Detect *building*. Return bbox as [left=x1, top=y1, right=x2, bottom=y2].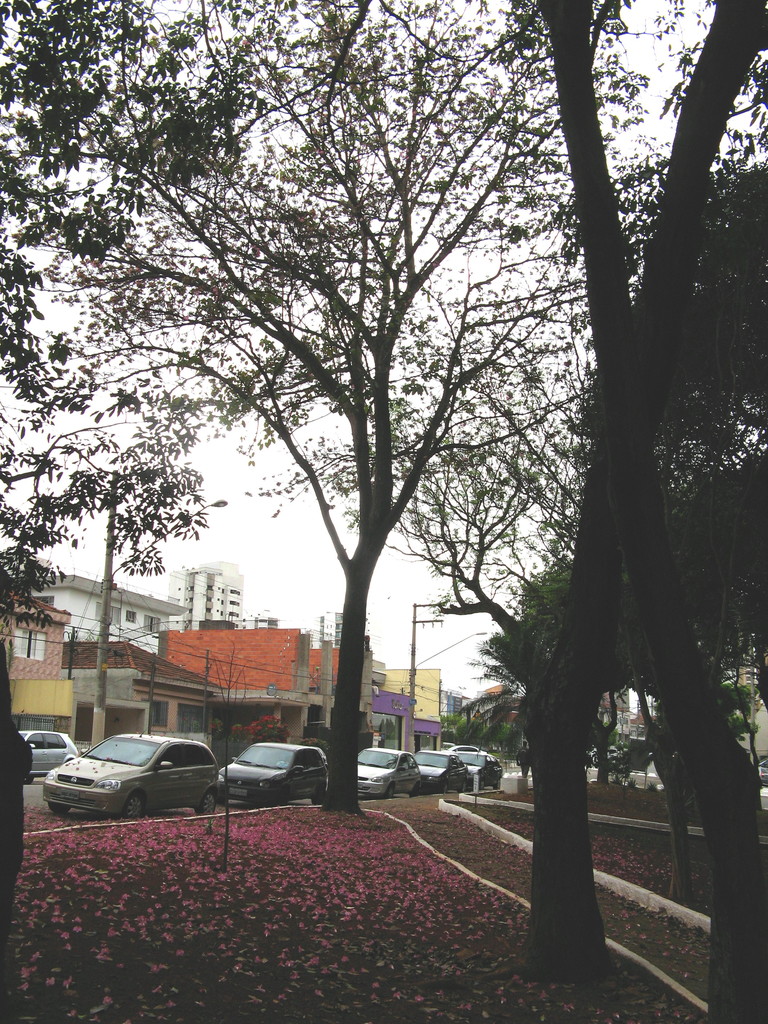
[left=317, top=613, right=370, bottom=652].
